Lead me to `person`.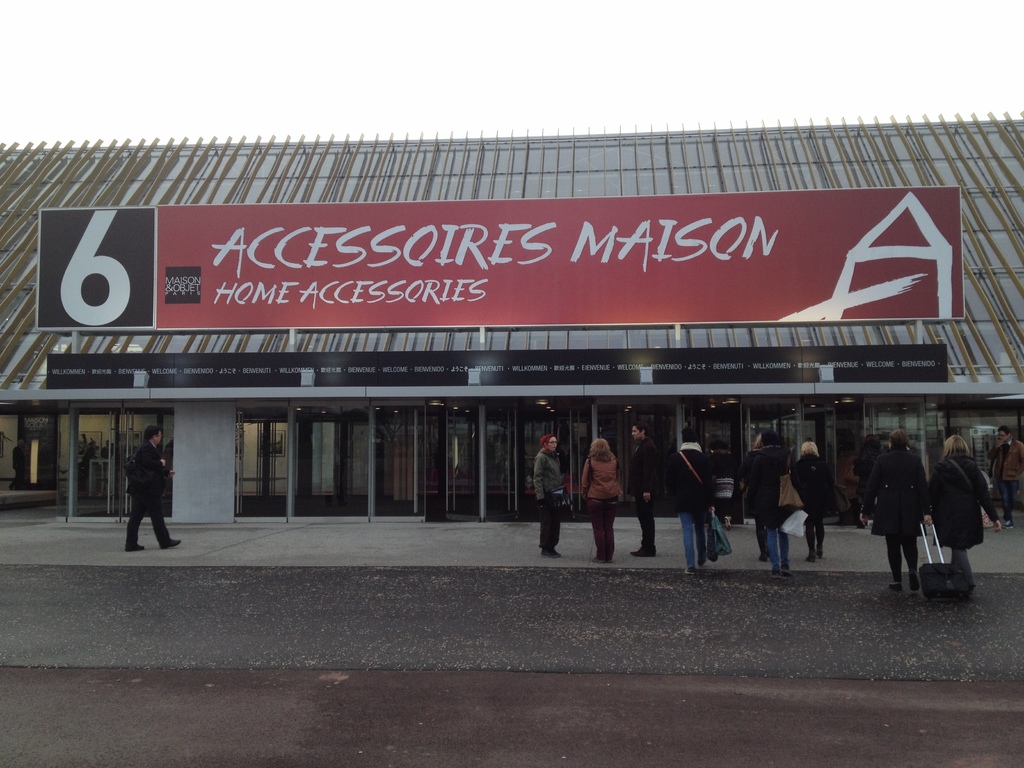
Lead to 852, 428, 931, 593.
